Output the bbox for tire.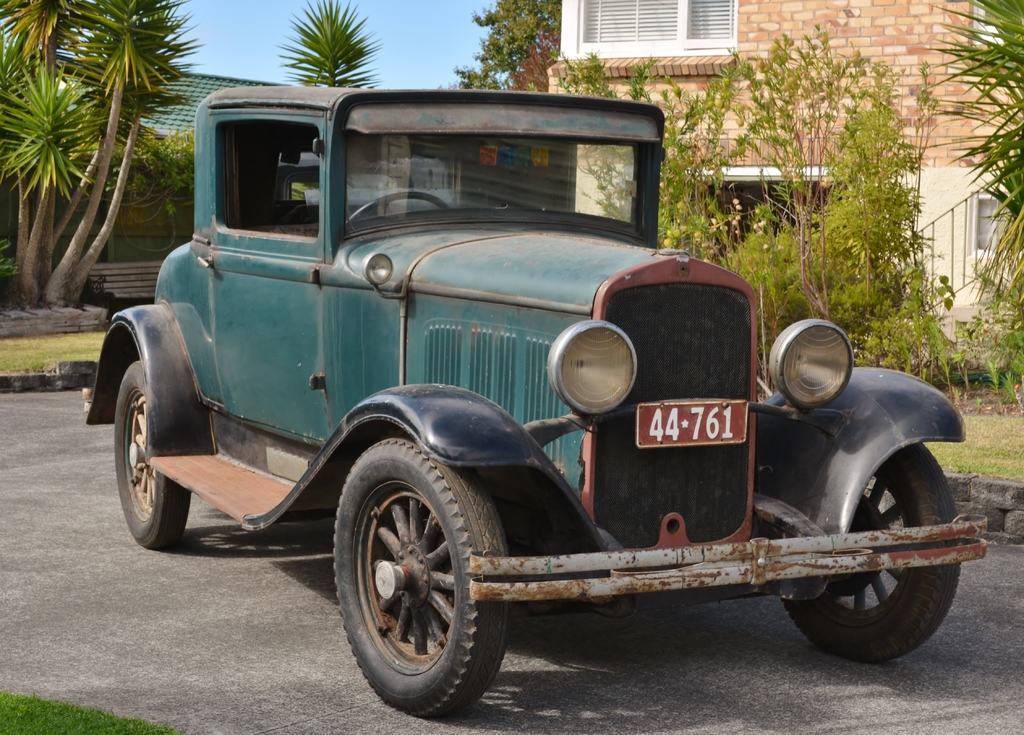
bbox=(780, 438, 968, 658).
